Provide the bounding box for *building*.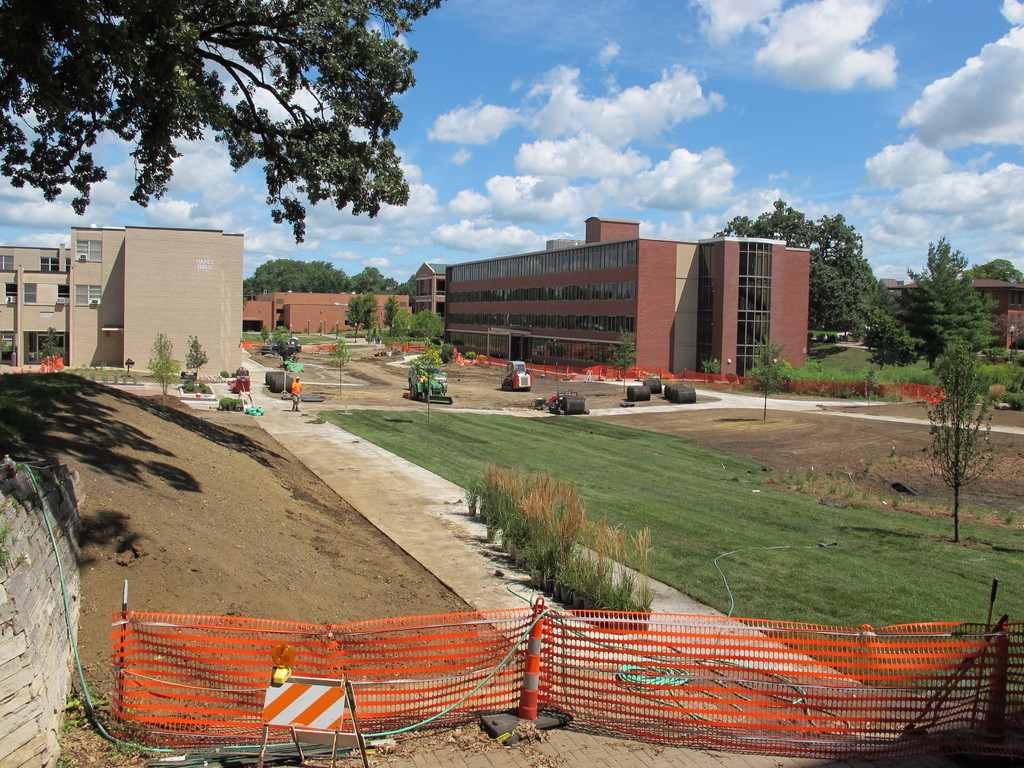
[x1=451, y1=216, x2=806, y2=377].
